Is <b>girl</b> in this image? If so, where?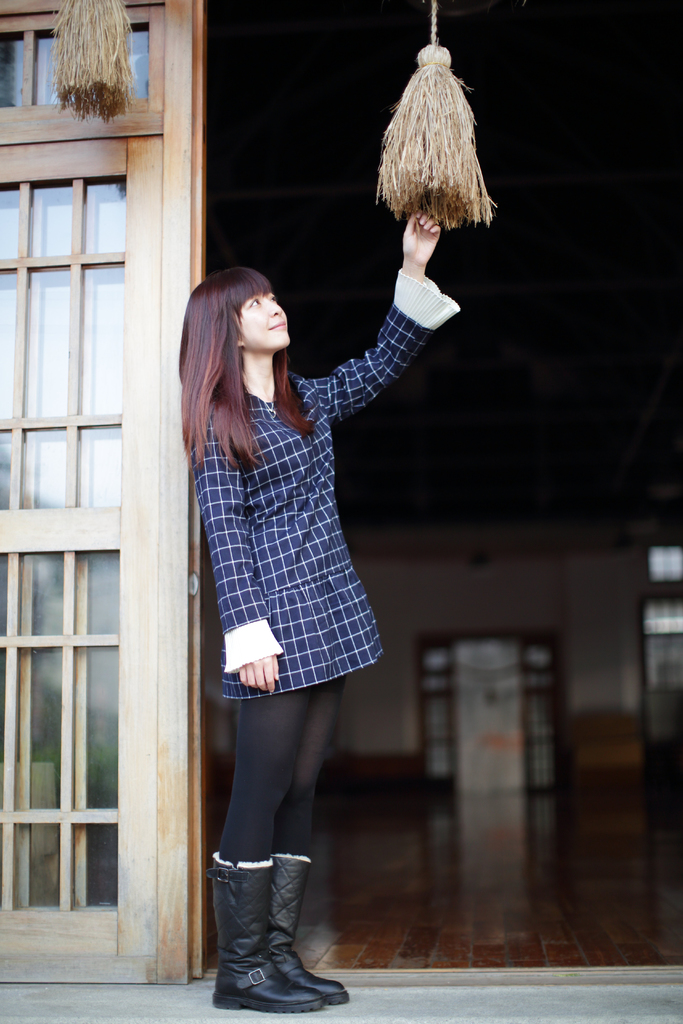
Yes, at box=[182, 204, 461, 1014].
